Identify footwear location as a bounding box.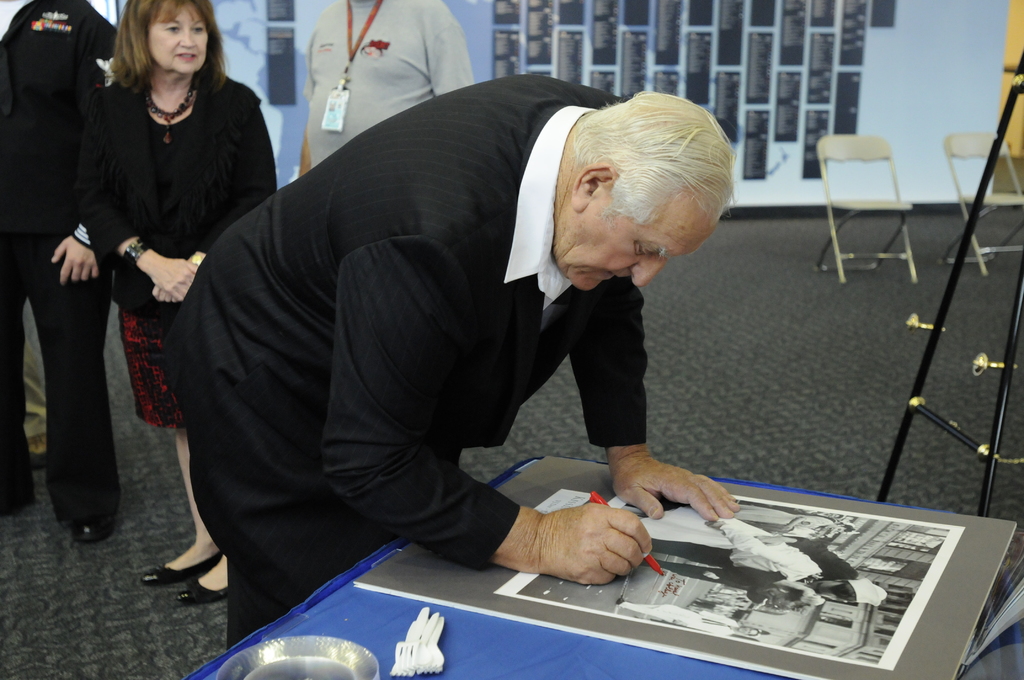
crop(79, 508, 119, 546).
